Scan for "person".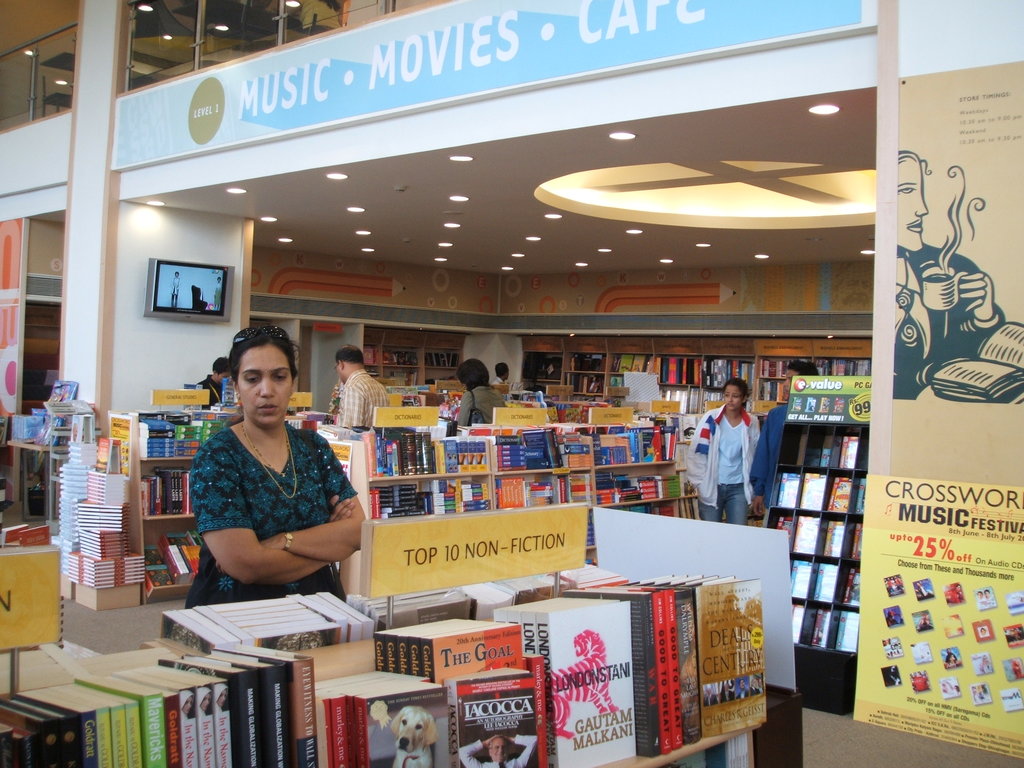
Scan result: bbox(193, 356, 232, 403).
